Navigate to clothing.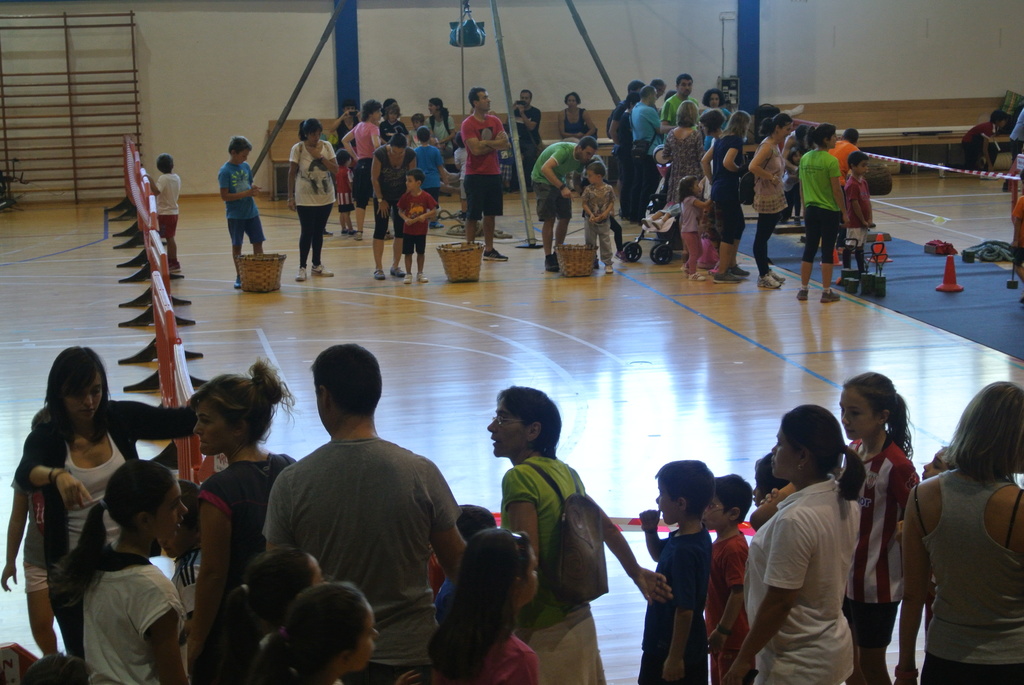
Navigation target: (left=744, top=478, right=860, bottom=684).
